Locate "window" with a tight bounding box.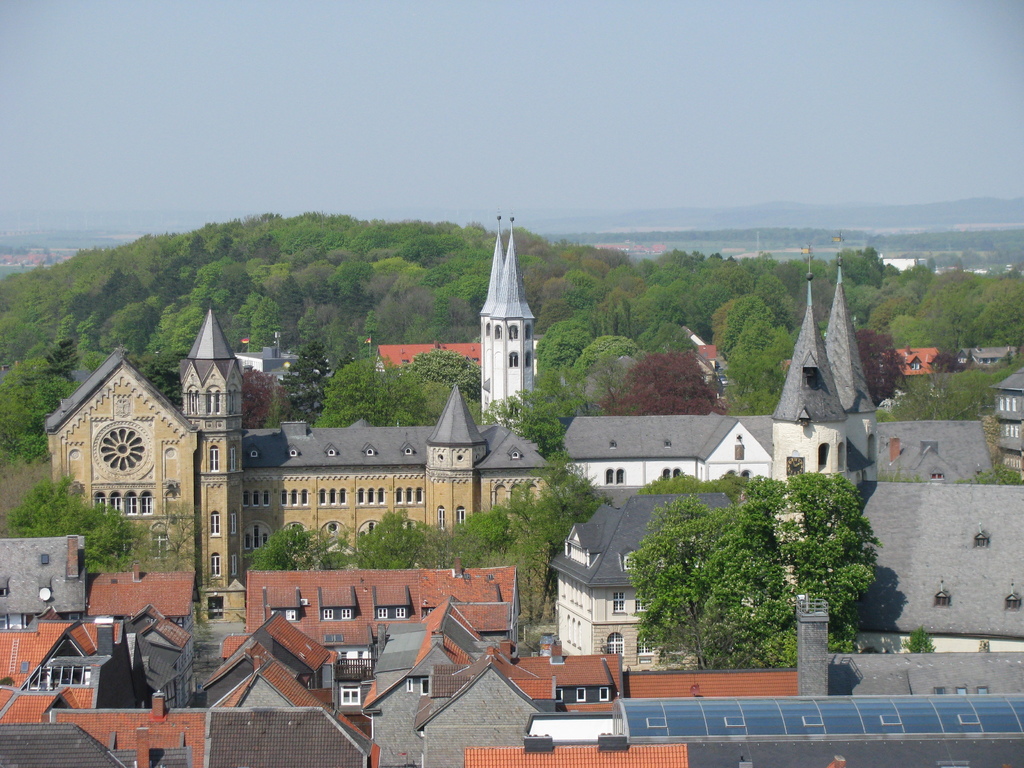
detection(395, 605, 407, 620).
